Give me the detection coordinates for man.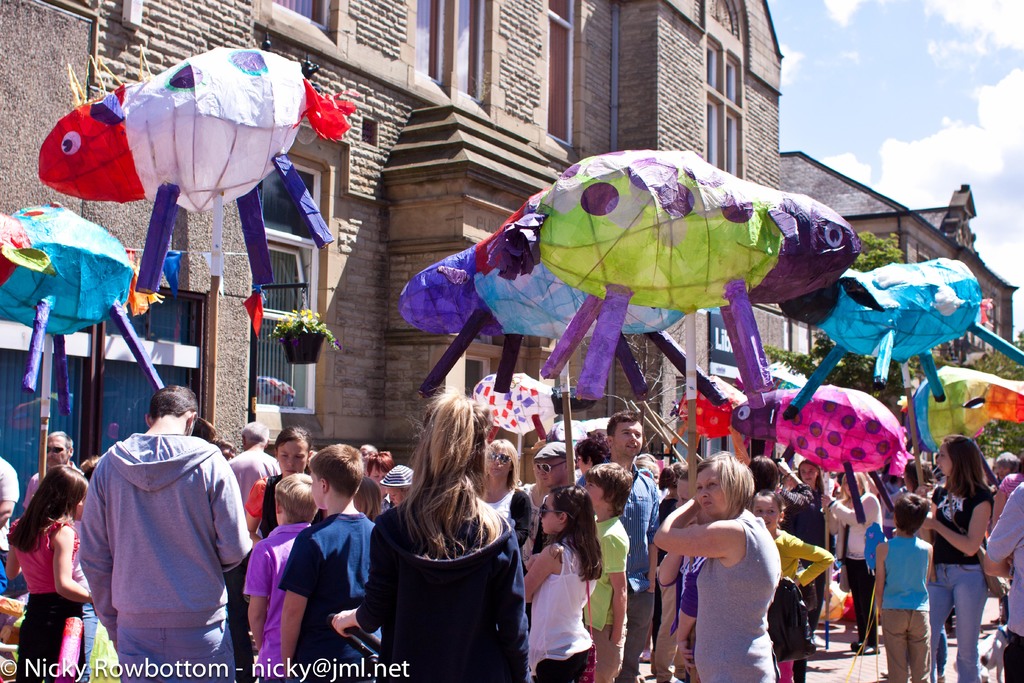
(988,450,1021,625).
